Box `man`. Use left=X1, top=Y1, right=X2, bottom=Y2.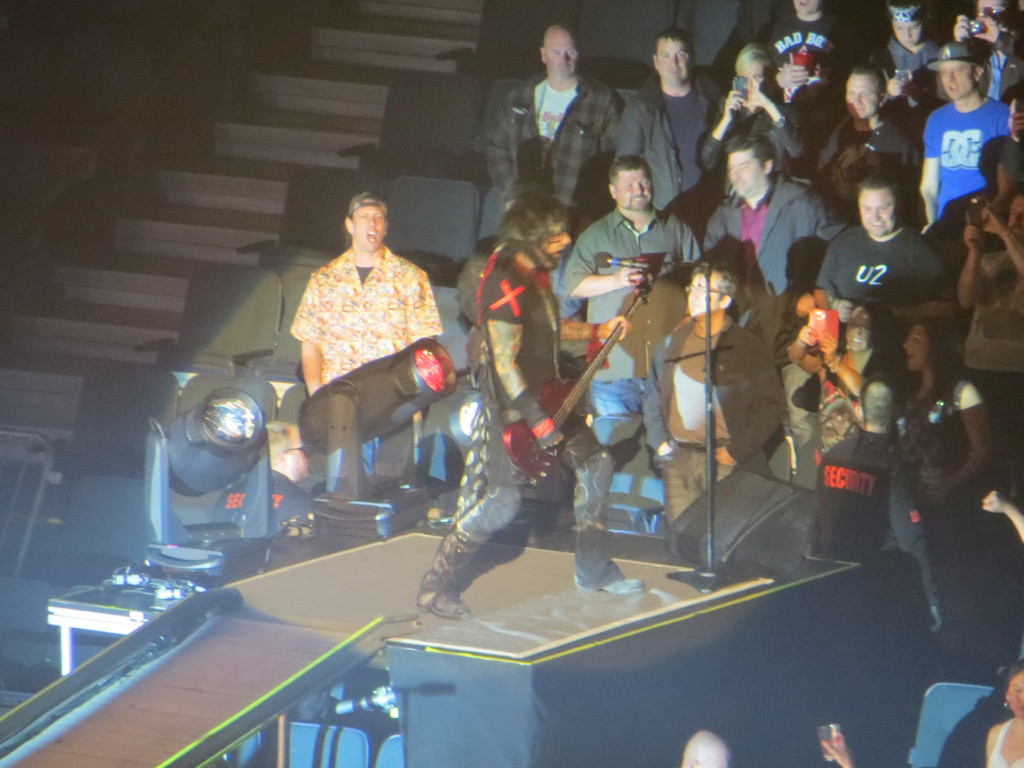
left=632, top=220, right=843, bottom=554.
